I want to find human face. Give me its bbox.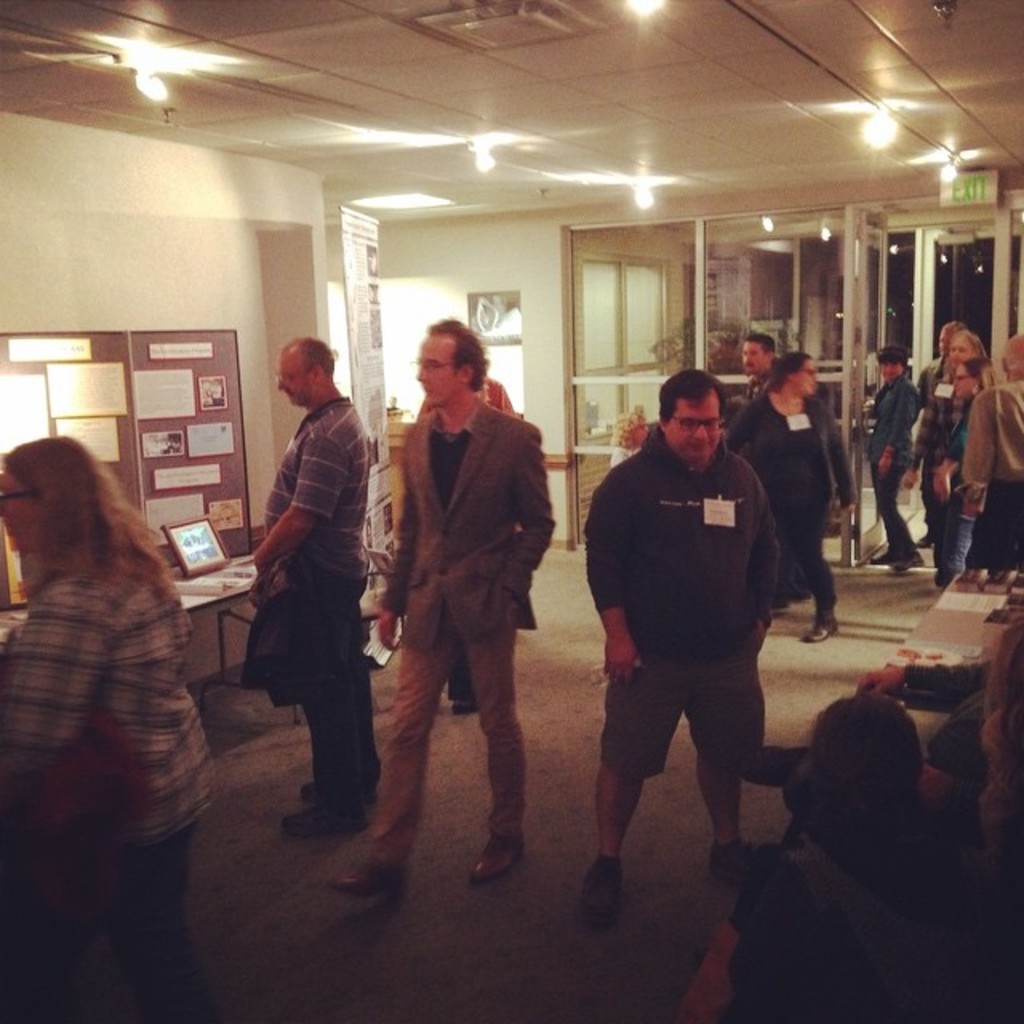
Rect(419, 336, 459, 406).
